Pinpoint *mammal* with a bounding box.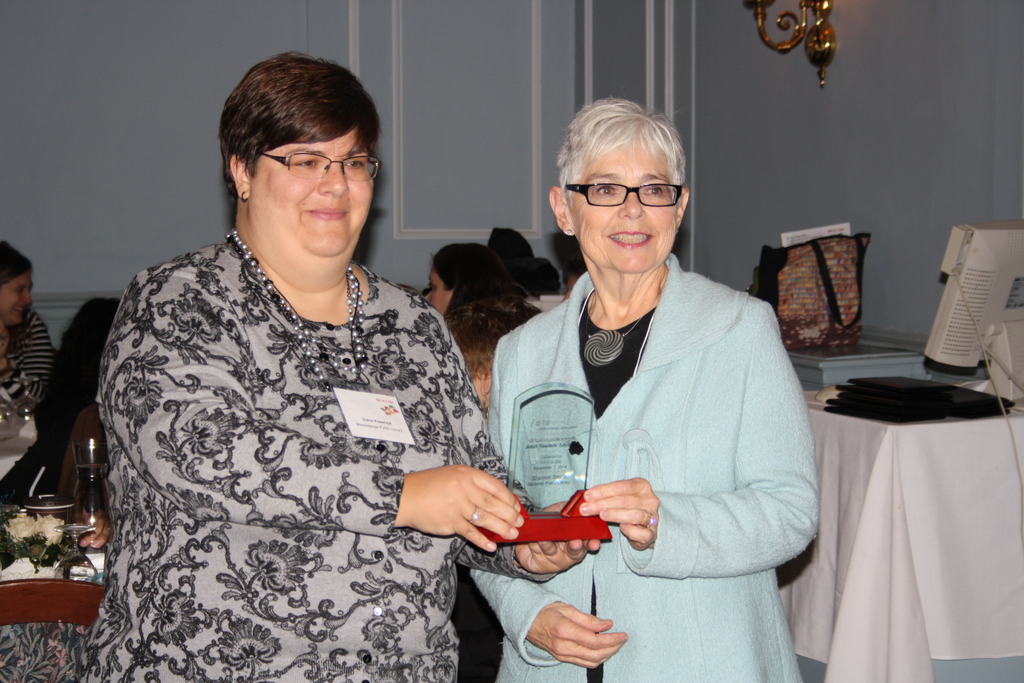
bbox=[490, 225, 533, 263].
